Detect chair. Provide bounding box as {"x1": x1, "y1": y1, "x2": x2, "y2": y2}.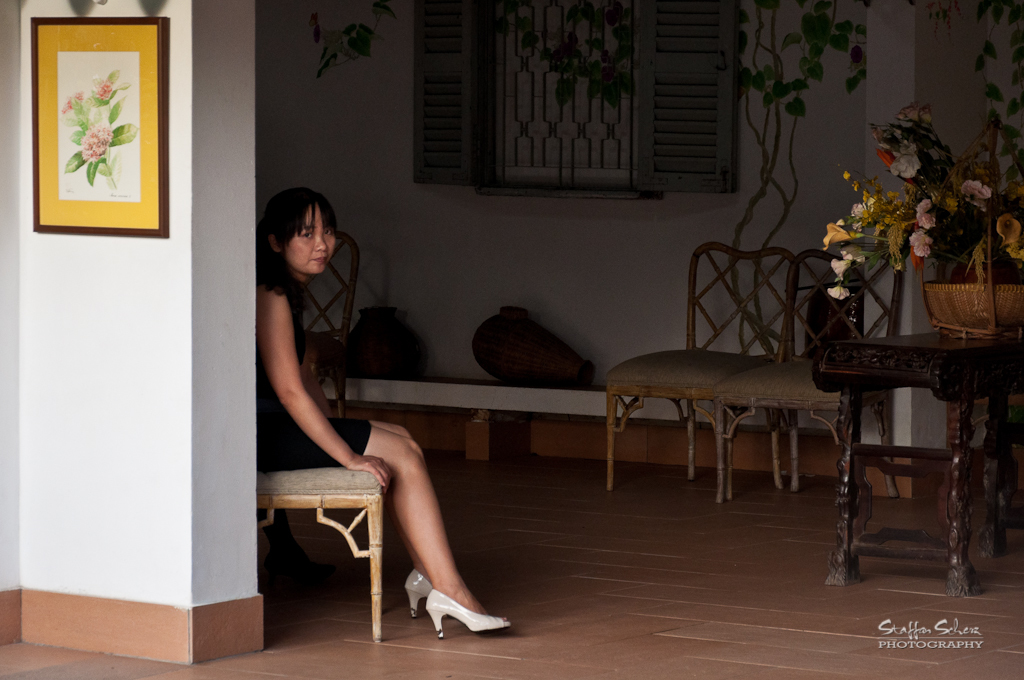
{"x1": 602, "y1": 249, "x2": 793, "y2": 499}.
